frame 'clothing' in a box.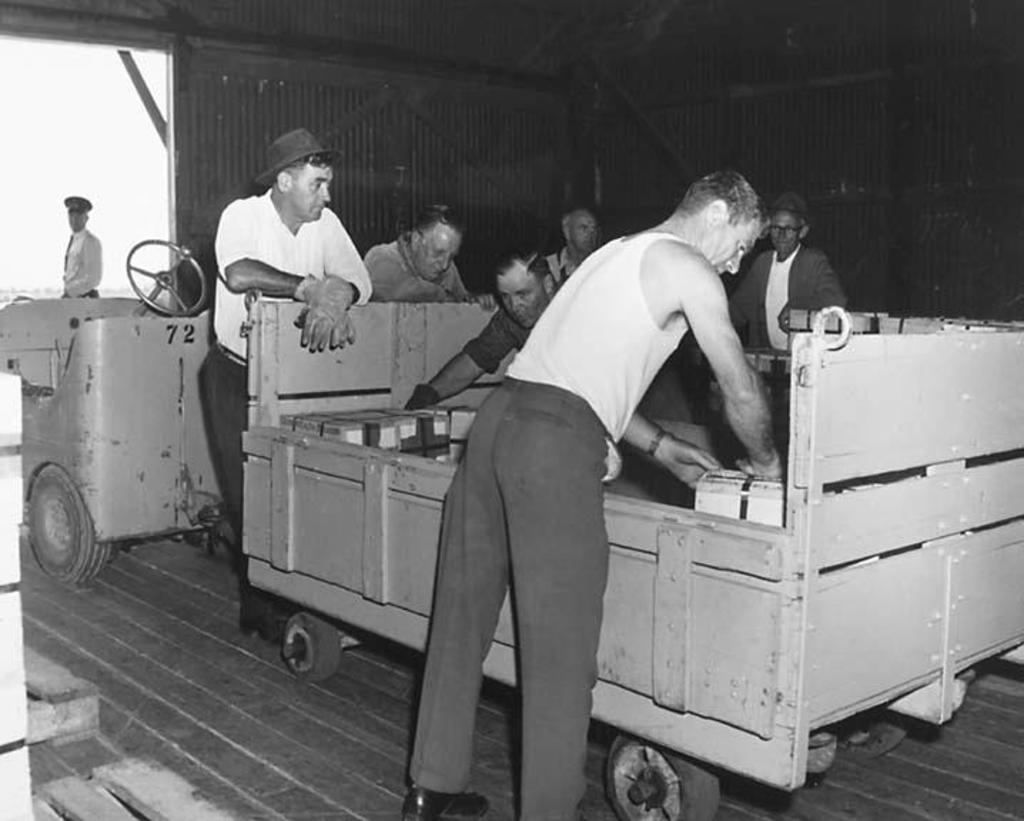
57/222/104/299.
